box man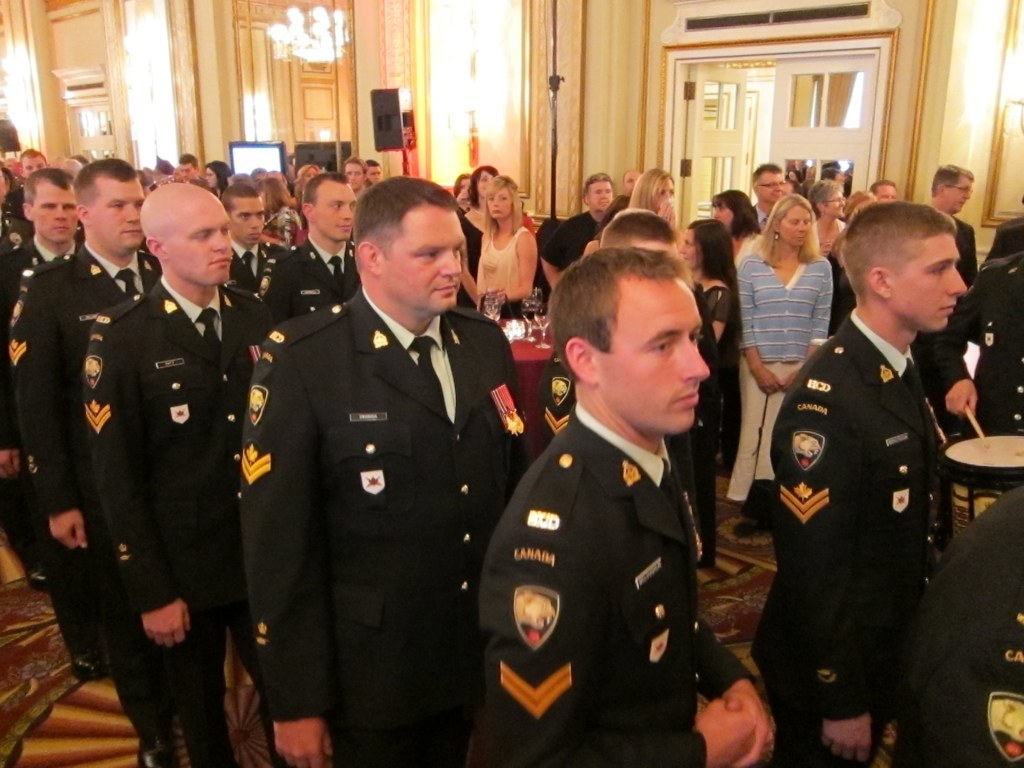
BBox(544, 169, 610, 287)
